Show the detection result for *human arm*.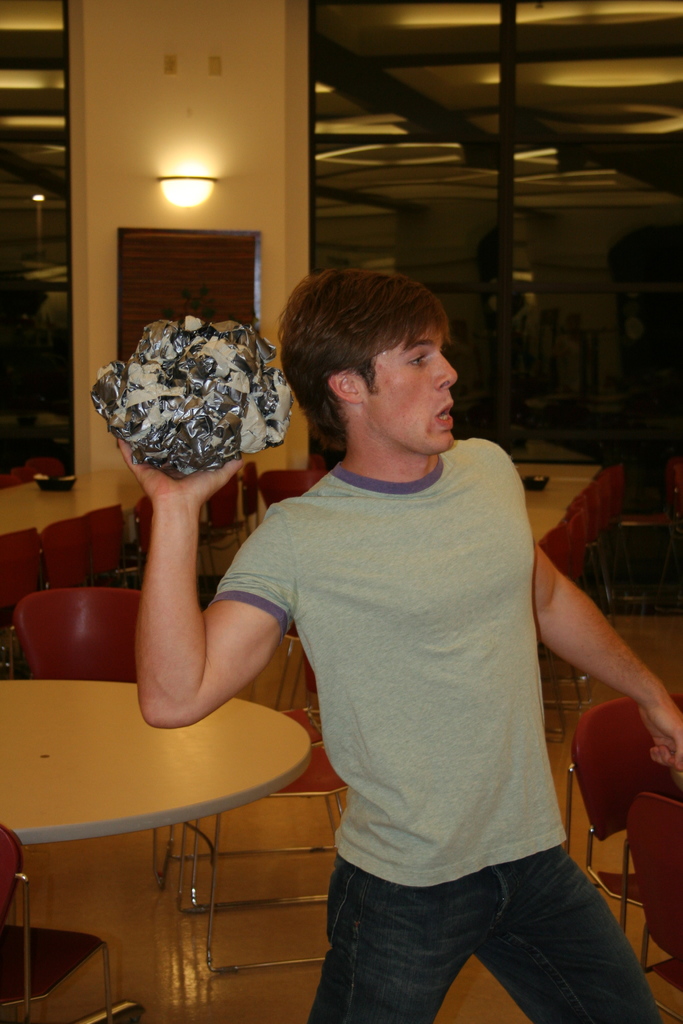
(531,538,682,772).
